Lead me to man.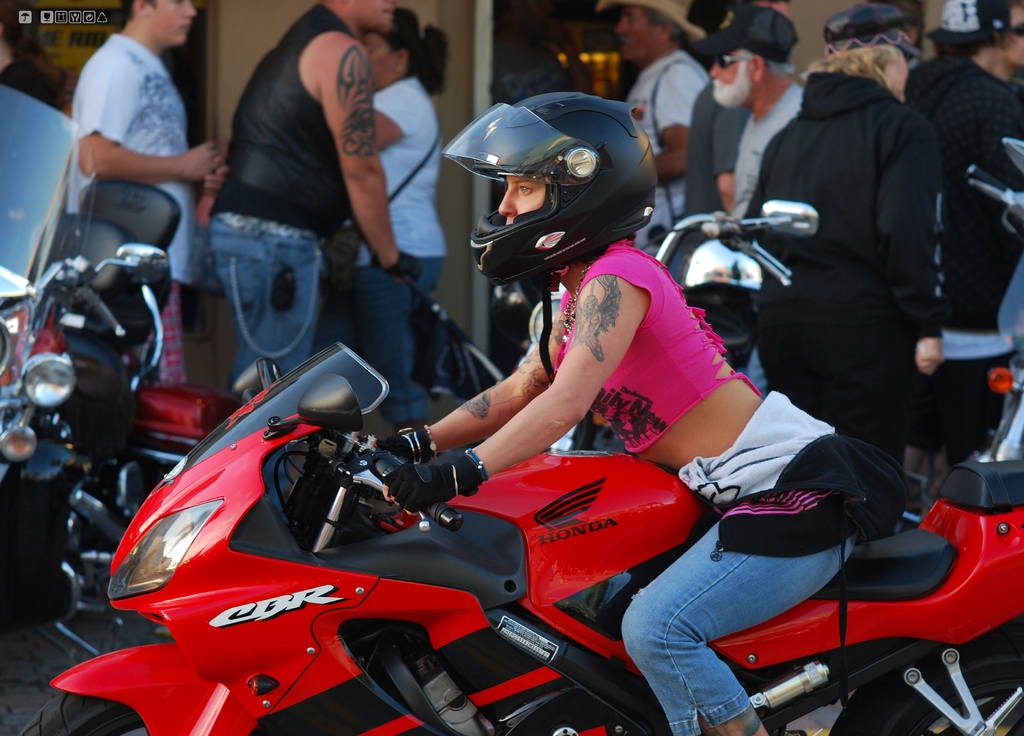
Lead to x1=937 y1=0 x2=1023 y2=444.
